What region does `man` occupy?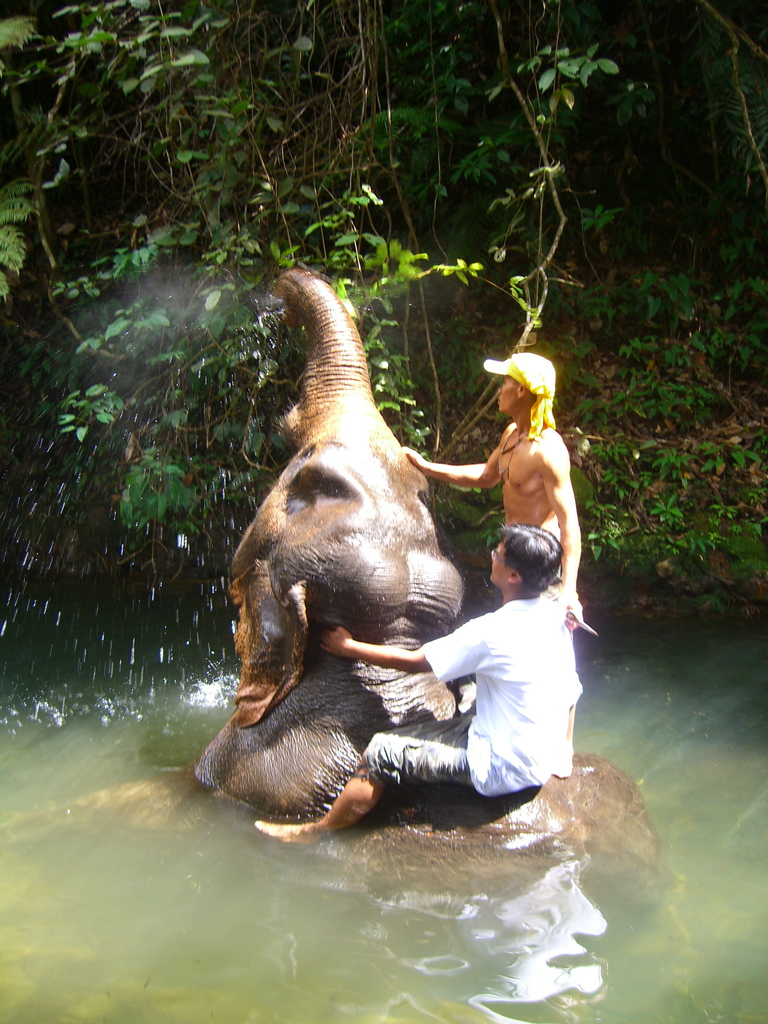
252, 517, 575, 846.
